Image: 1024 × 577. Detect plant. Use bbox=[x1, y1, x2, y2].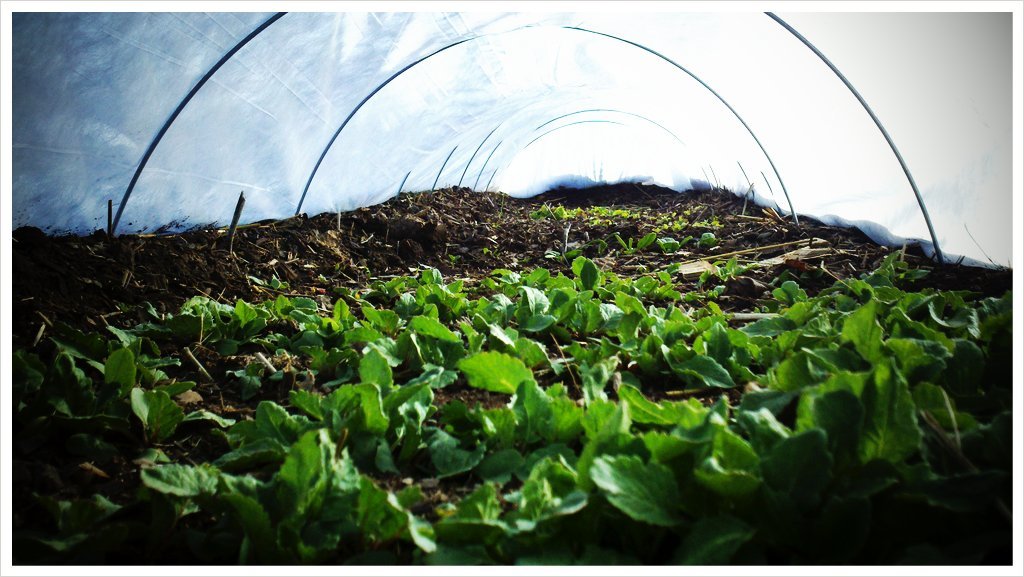
bbox=[613, 230, 660, 254].
